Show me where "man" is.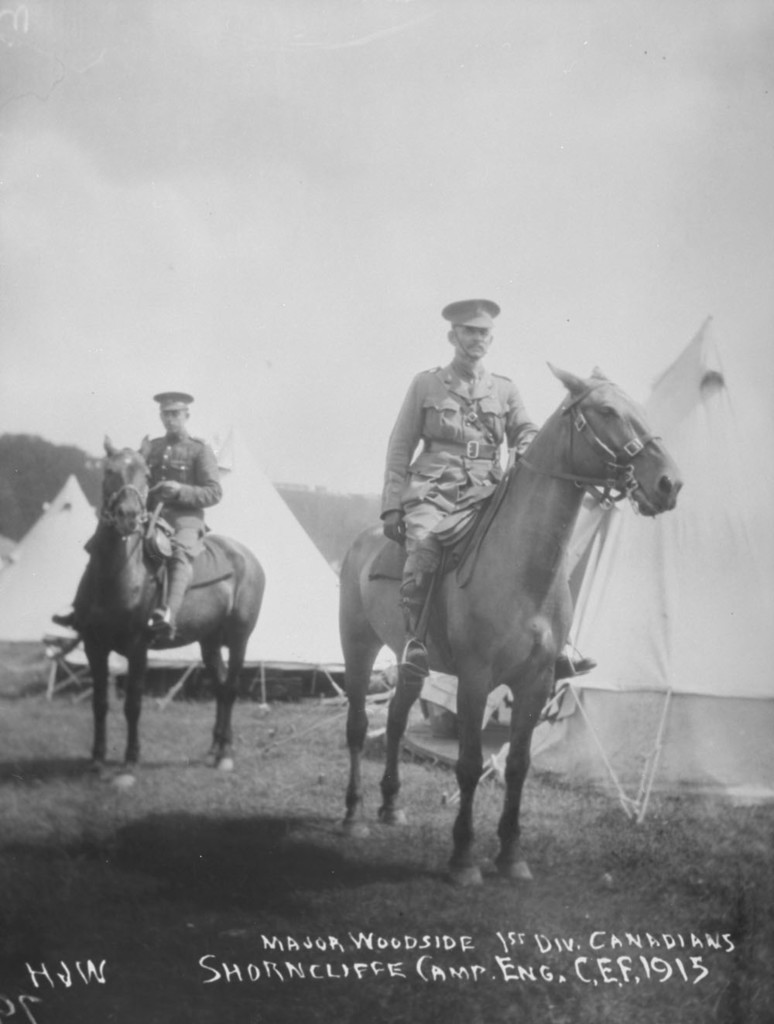
"man" is at [63,409,269,789].
